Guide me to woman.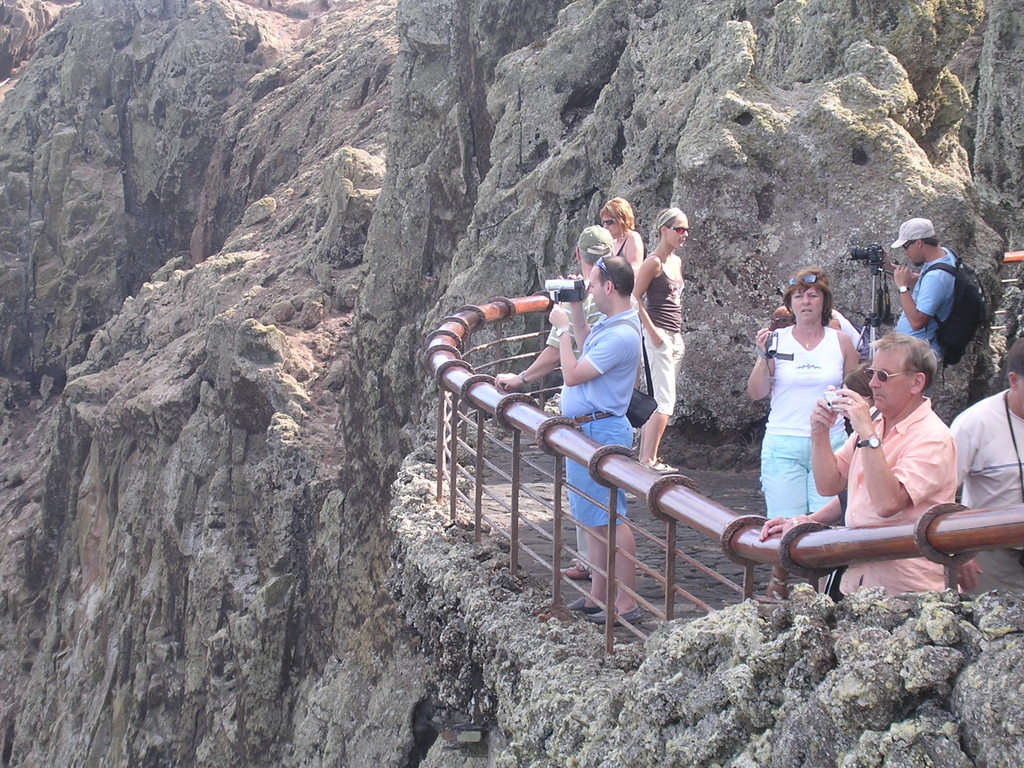
Guidance: box=[604, 198, 643, 266].
